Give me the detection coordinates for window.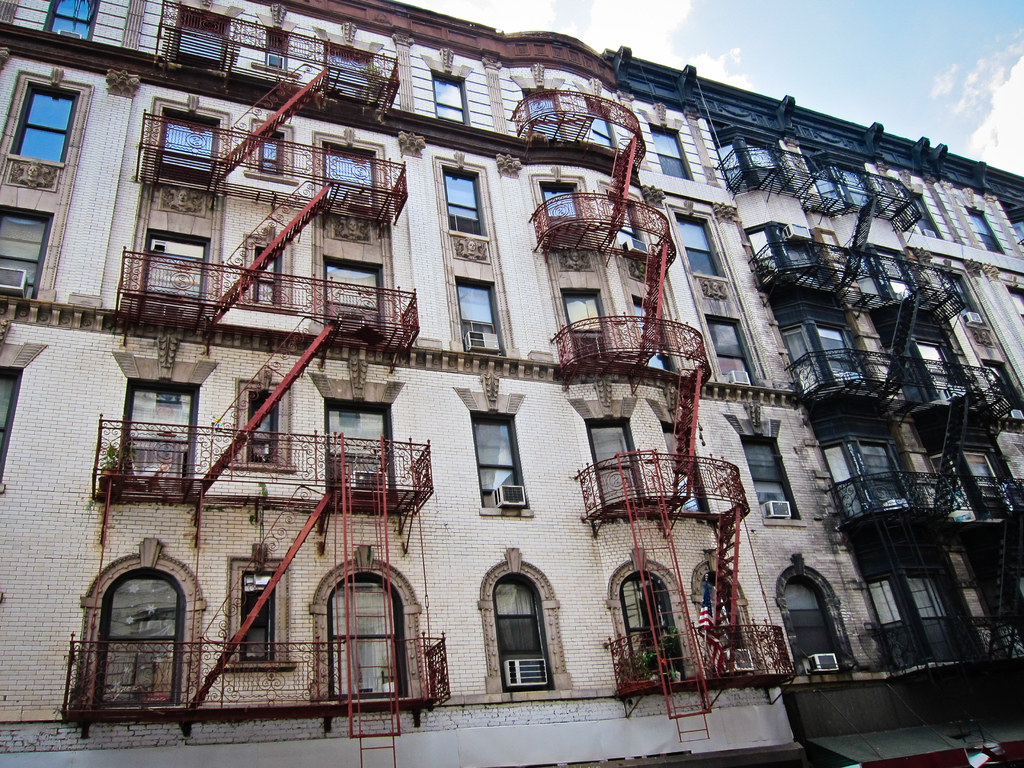
bbox=[186, 16, 225, 67].
